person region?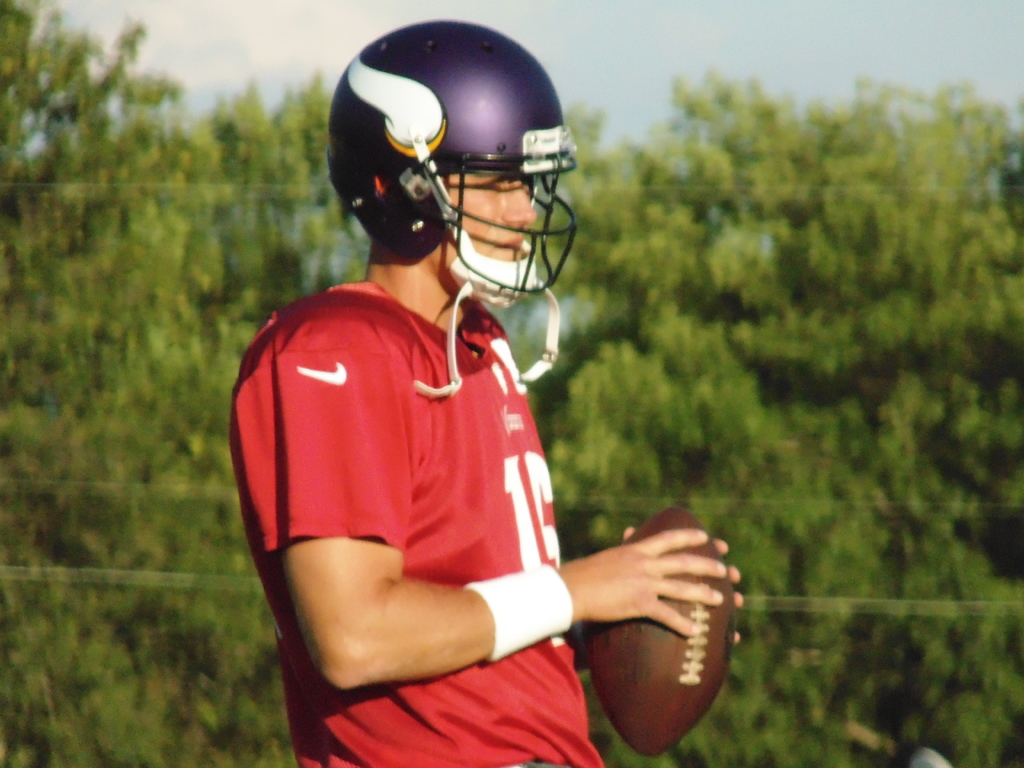
l=224, t=15, r=740, b=767
